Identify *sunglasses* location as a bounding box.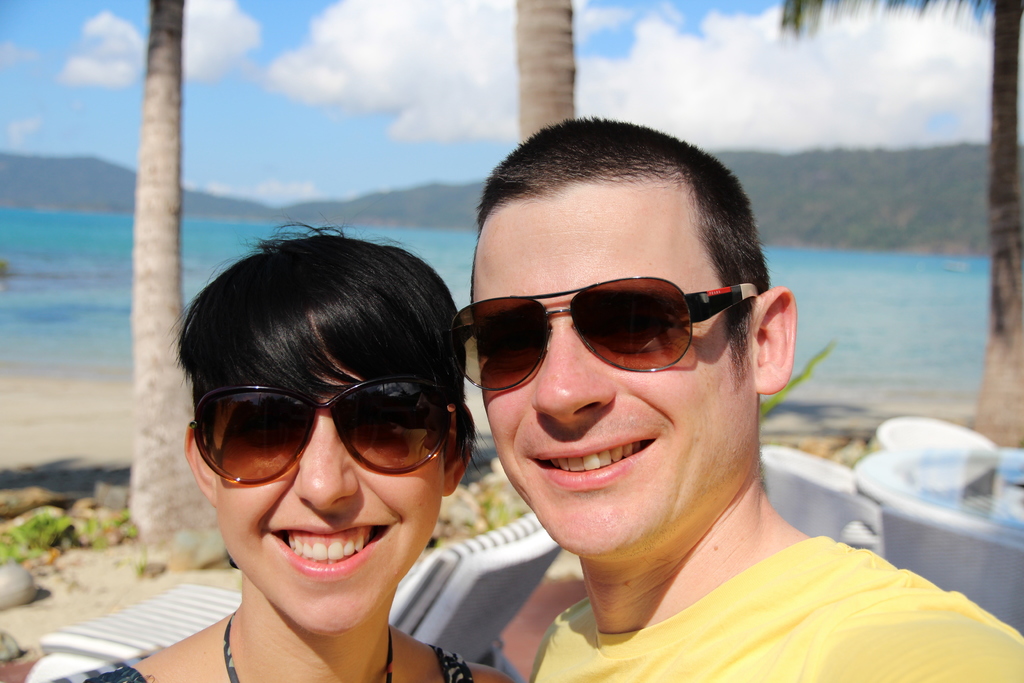
445, 276, 758, 394.
